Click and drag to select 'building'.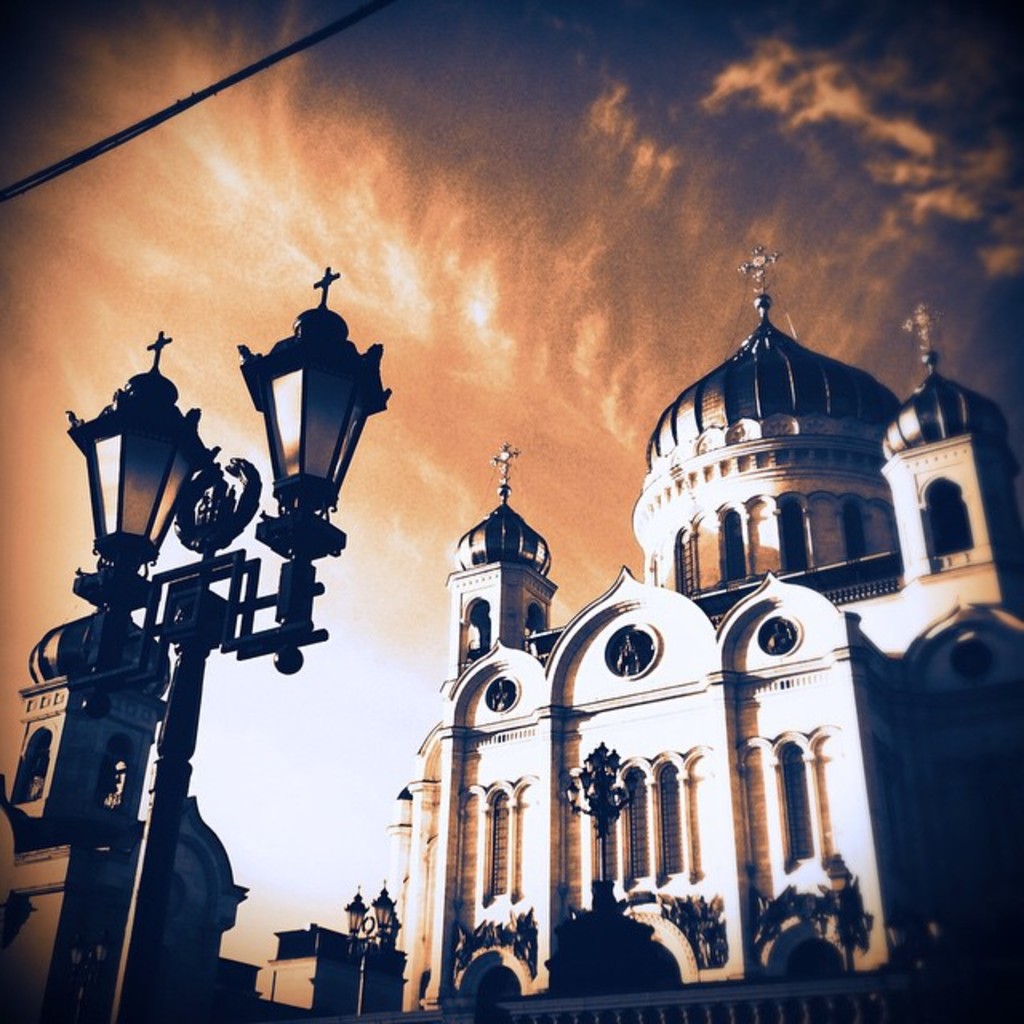
Selection: [402, 227, 1022, 1022].
